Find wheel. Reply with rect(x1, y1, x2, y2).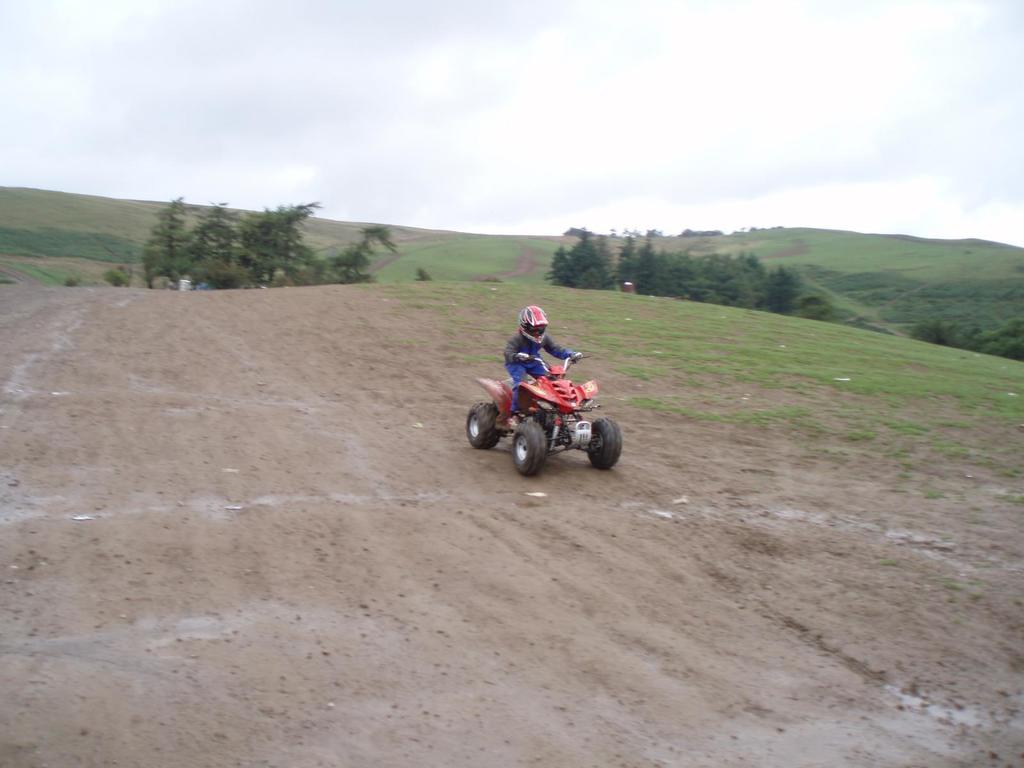
rect(585, 415, 622, 471).
